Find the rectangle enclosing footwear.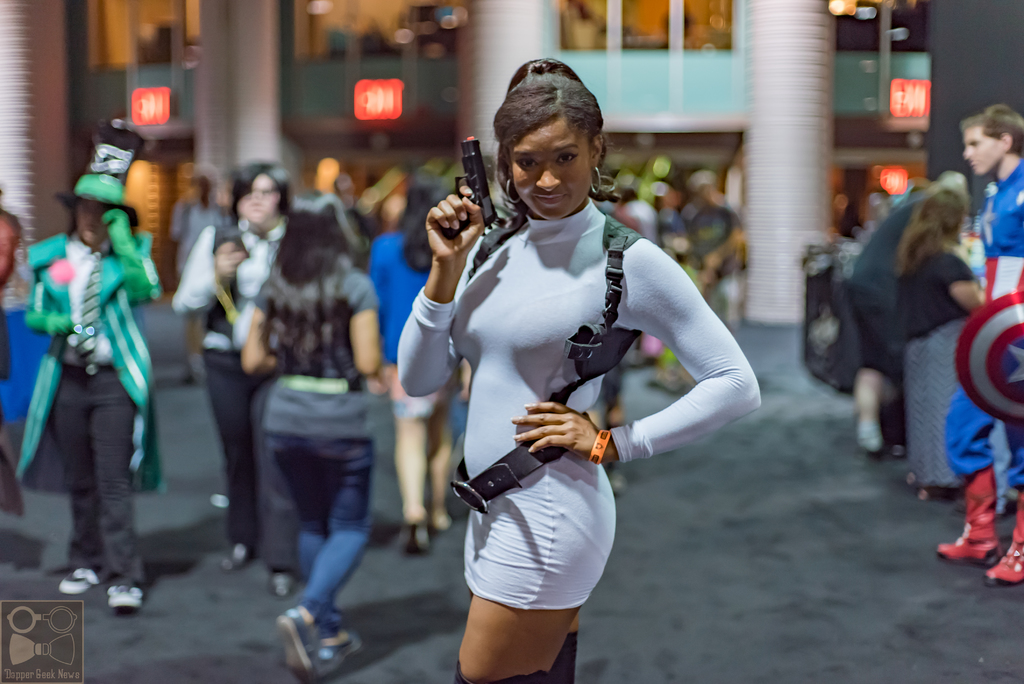
detection(106, 578, 141, 610).
